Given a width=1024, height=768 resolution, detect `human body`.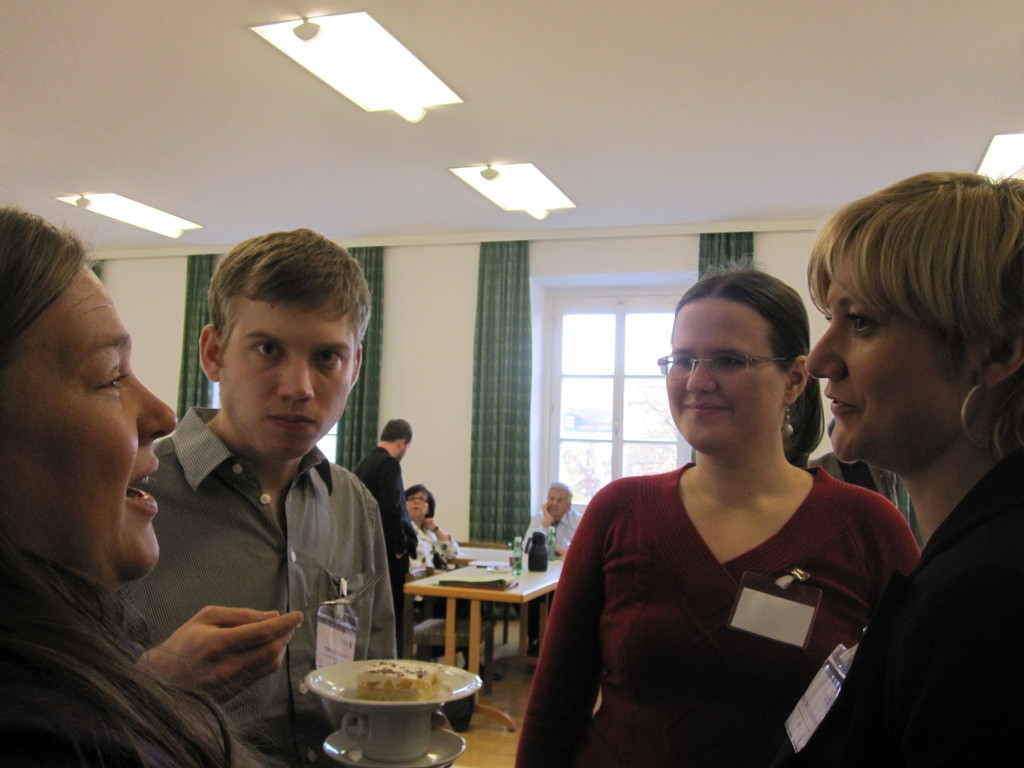
x1=394, y1=481, x2=457, y2=600.
